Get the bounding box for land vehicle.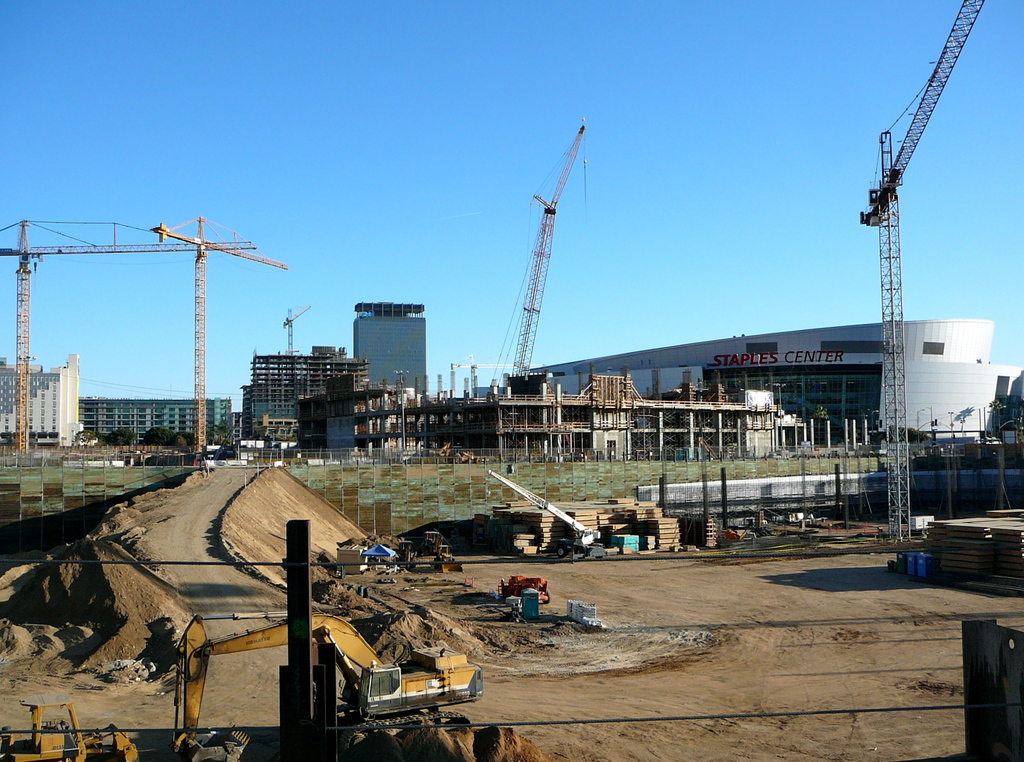
171,614,480,761.
